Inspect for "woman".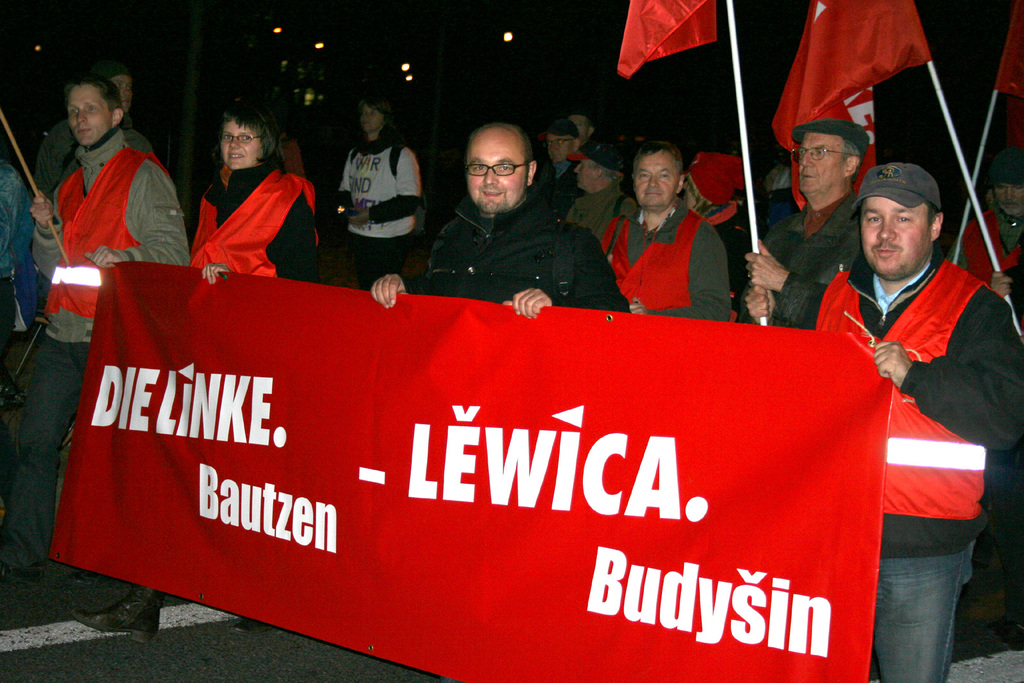
Inspection: left=681, top=149, right=752, bottom=290.
